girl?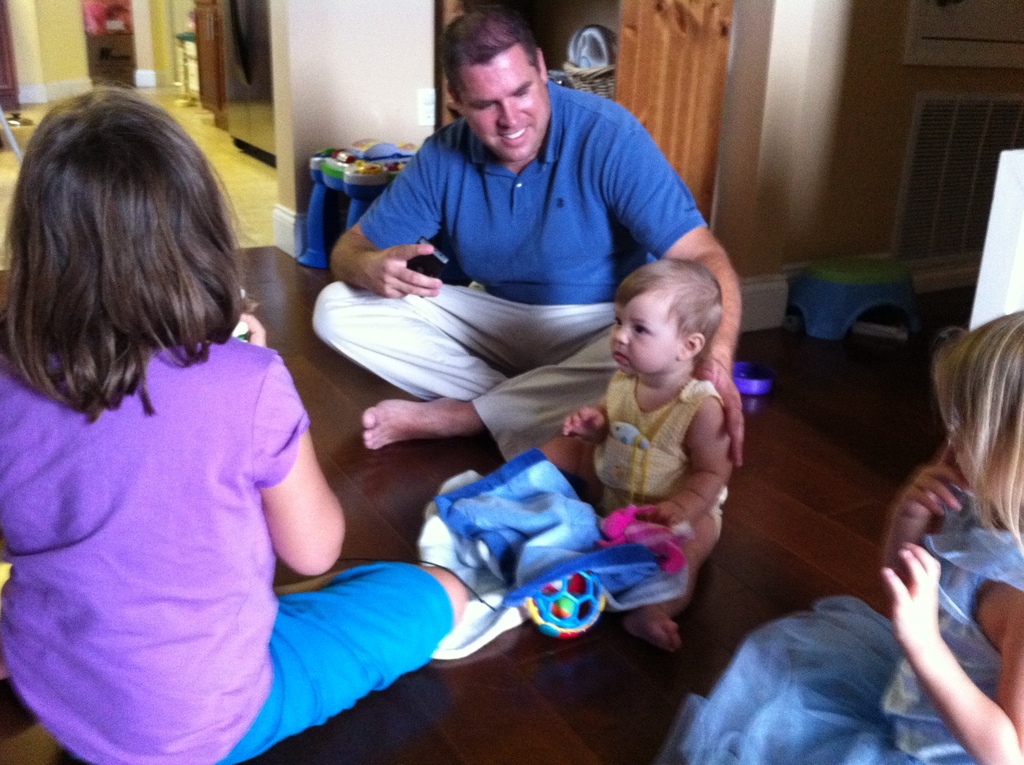
BBox(0, 83, 469, 764)
